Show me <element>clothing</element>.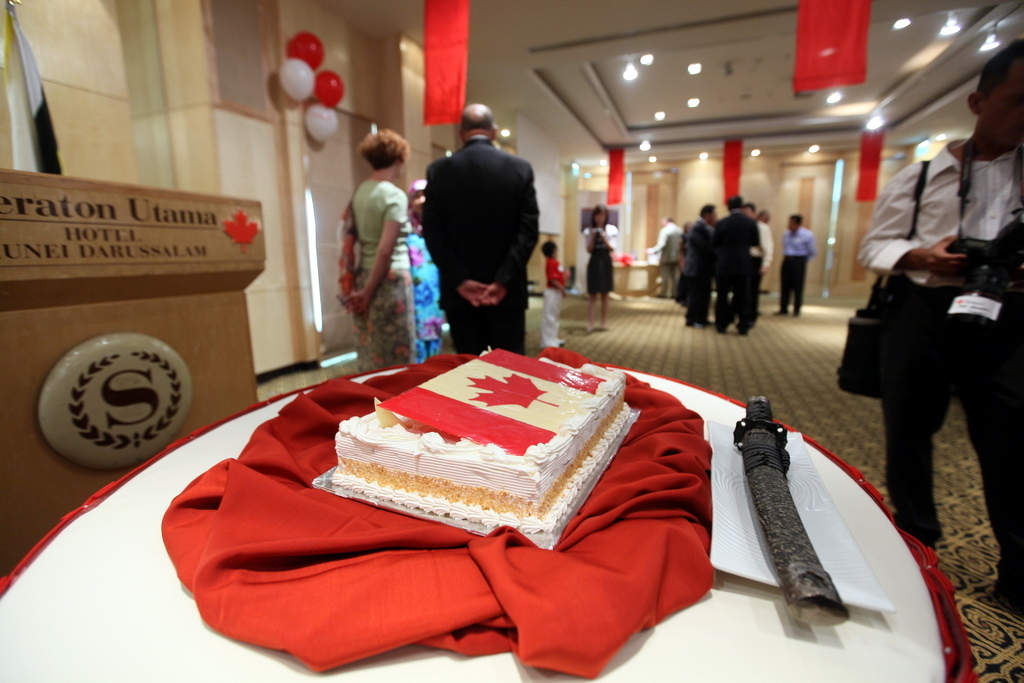
<element>clothing</element> is here: <box>580,205,619,304</box>.
